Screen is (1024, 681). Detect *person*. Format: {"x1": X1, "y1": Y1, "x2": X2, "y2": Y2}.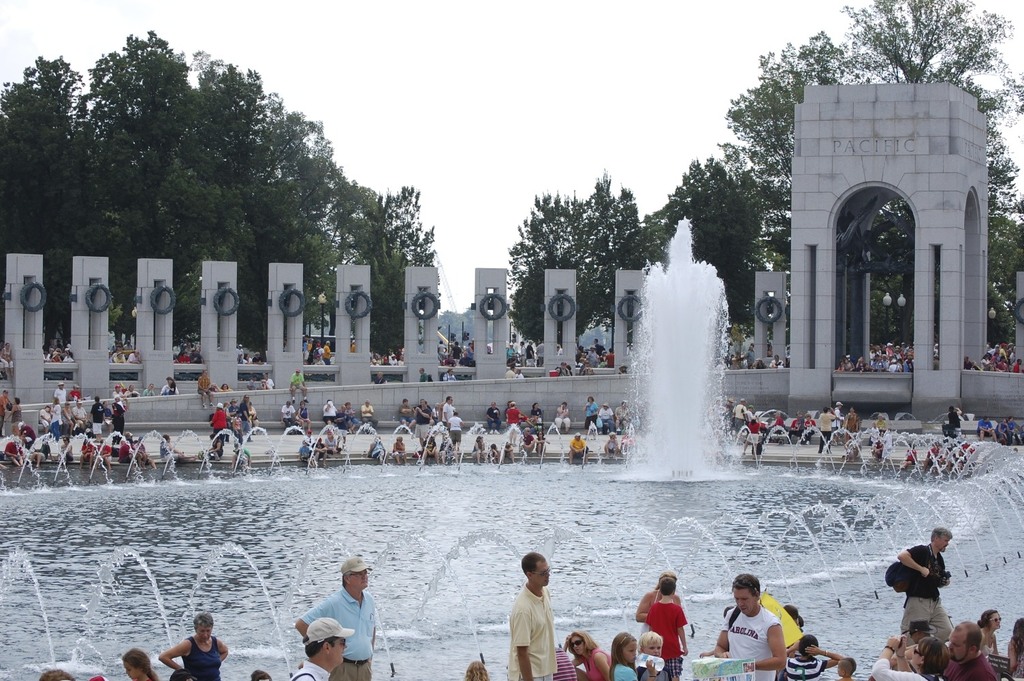
{"x1": 395, "y1": 398, "x2": 416, "y2": 431}.
